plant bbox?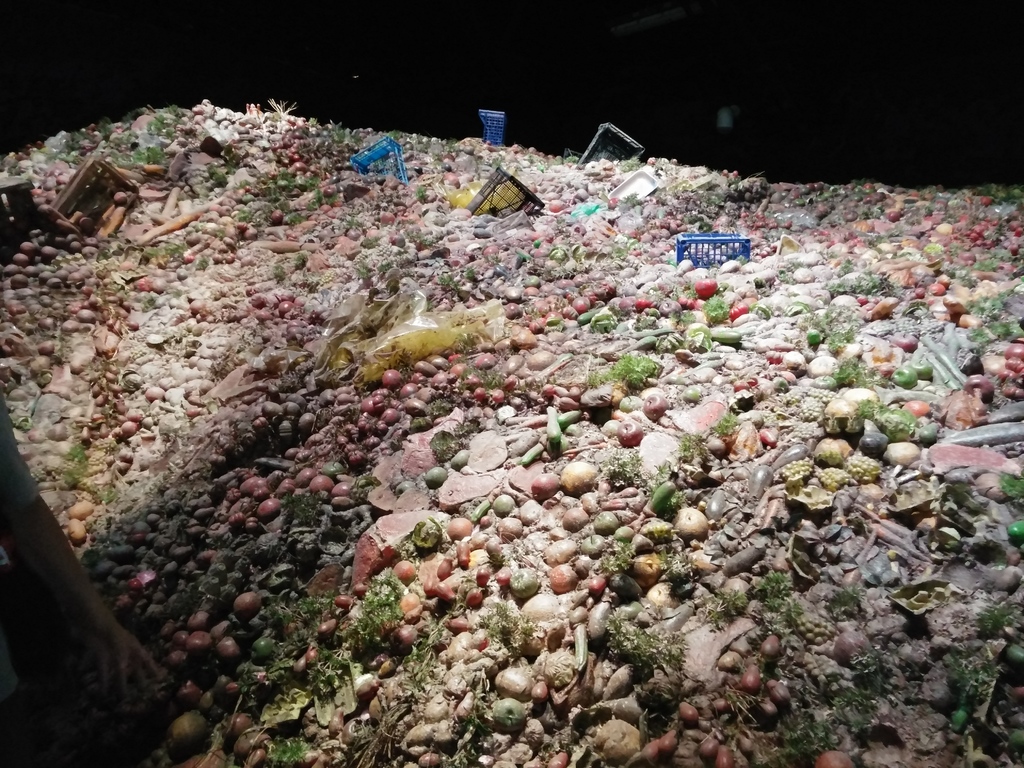
[left=840, top=698, right=878, bottom=730]
